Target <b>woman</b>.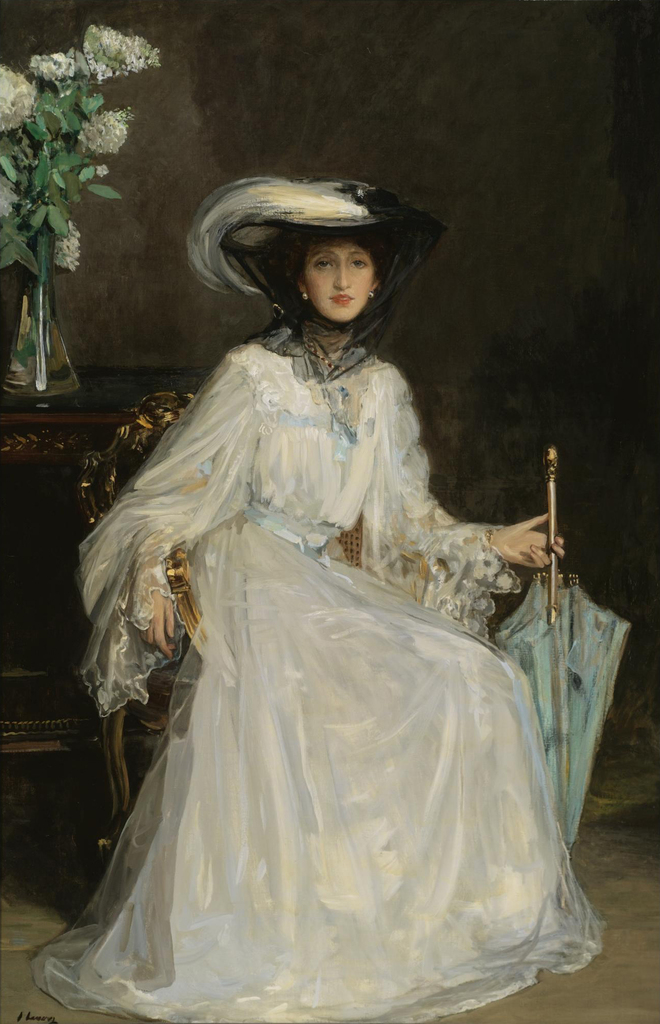
Target region: {"x1": 48, "y1": 166, "x2": 590, "y2": 963}.
